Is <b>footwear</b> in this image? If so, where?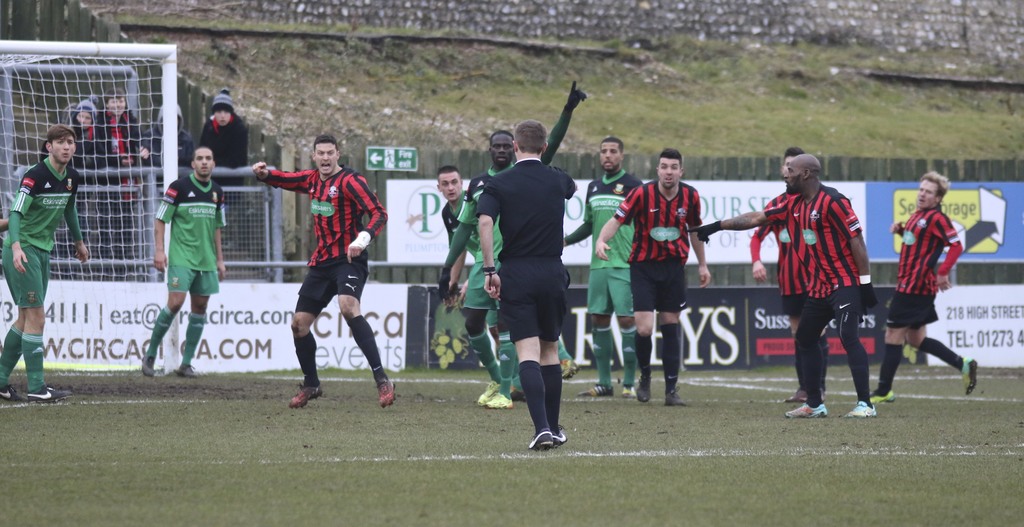
Yes, at x1=179, y1=363, x2=192, y2=378.
